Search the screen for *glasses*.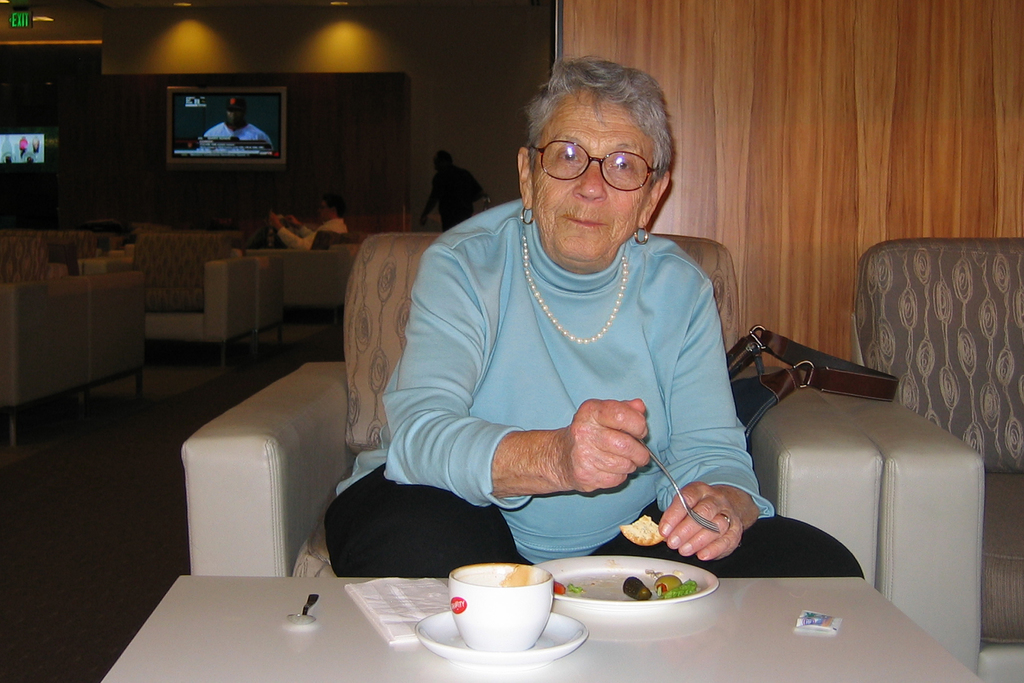
Found at 534/134/668/183.
